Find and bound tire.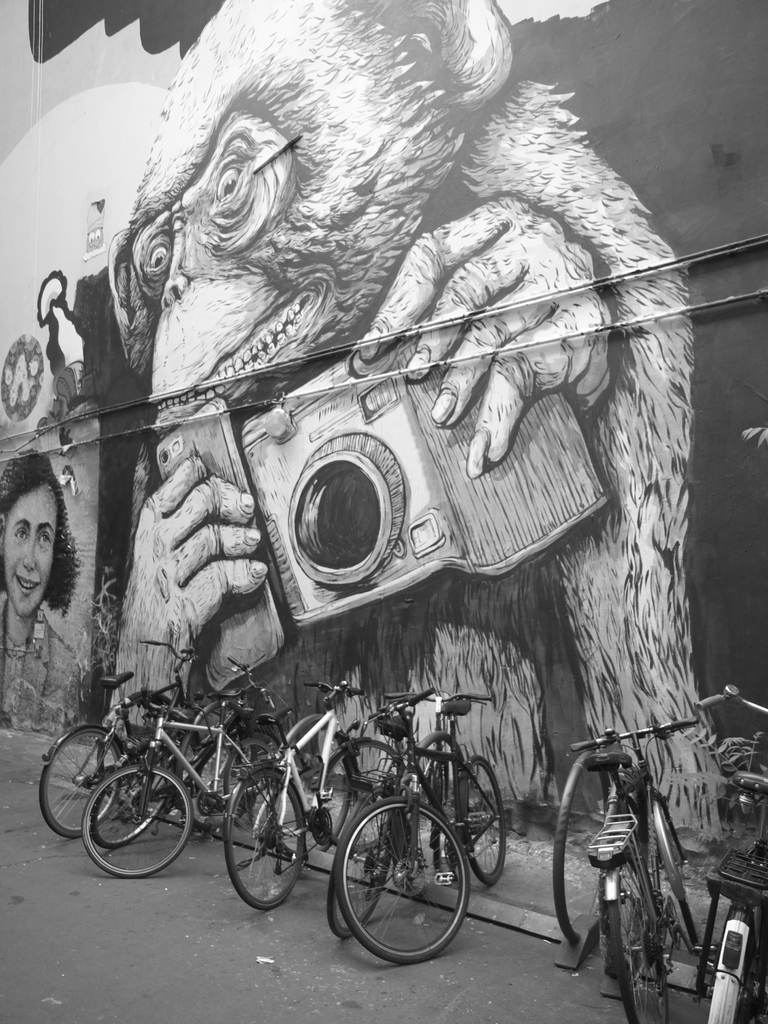
Bound: 223 753 316 913.
